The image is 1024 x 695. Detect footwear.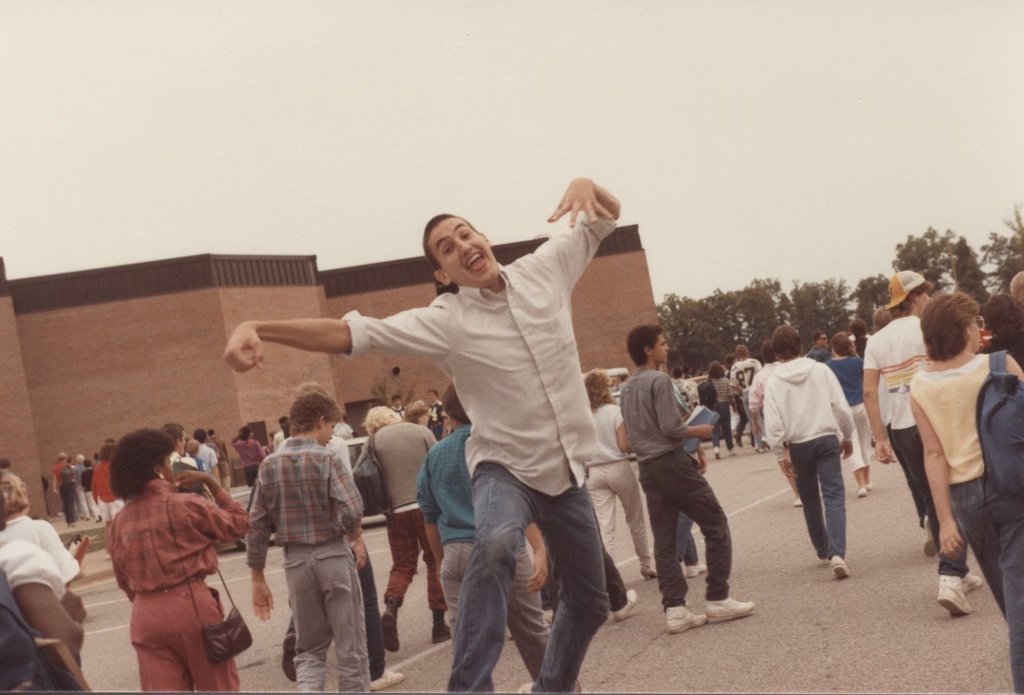
Detection: [left=859, top=481, right=872, bottom=485].
